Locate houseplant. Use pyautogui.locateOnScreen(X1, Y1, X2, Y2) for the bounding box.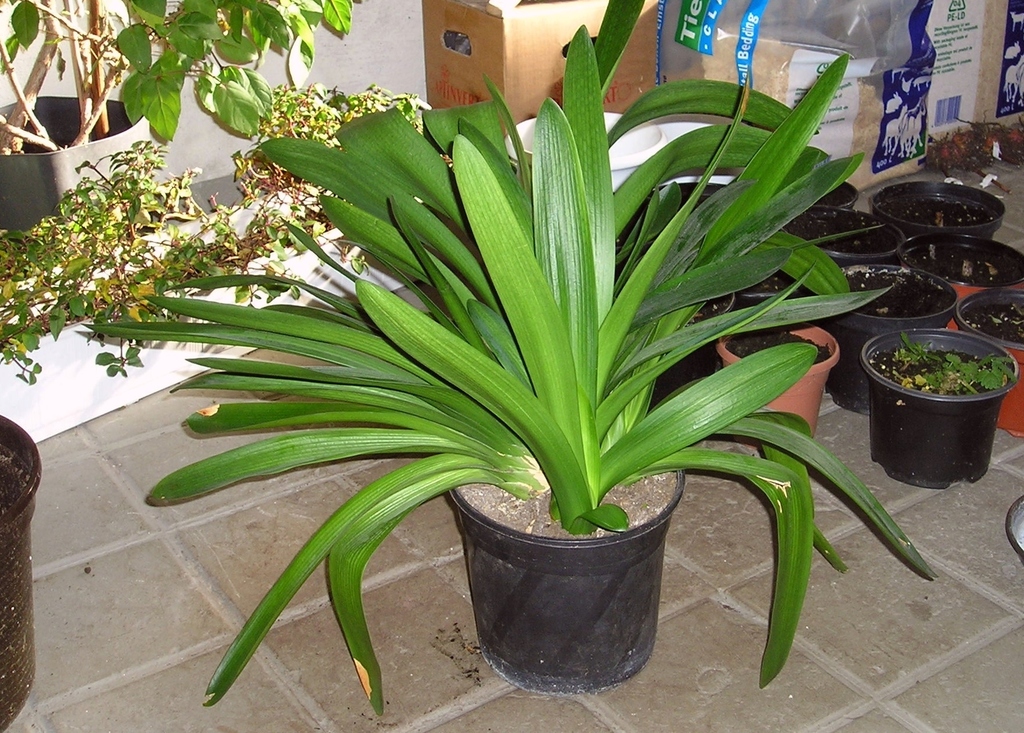
pyautogui.locateOnScreen(77, 0, 938, 721).
